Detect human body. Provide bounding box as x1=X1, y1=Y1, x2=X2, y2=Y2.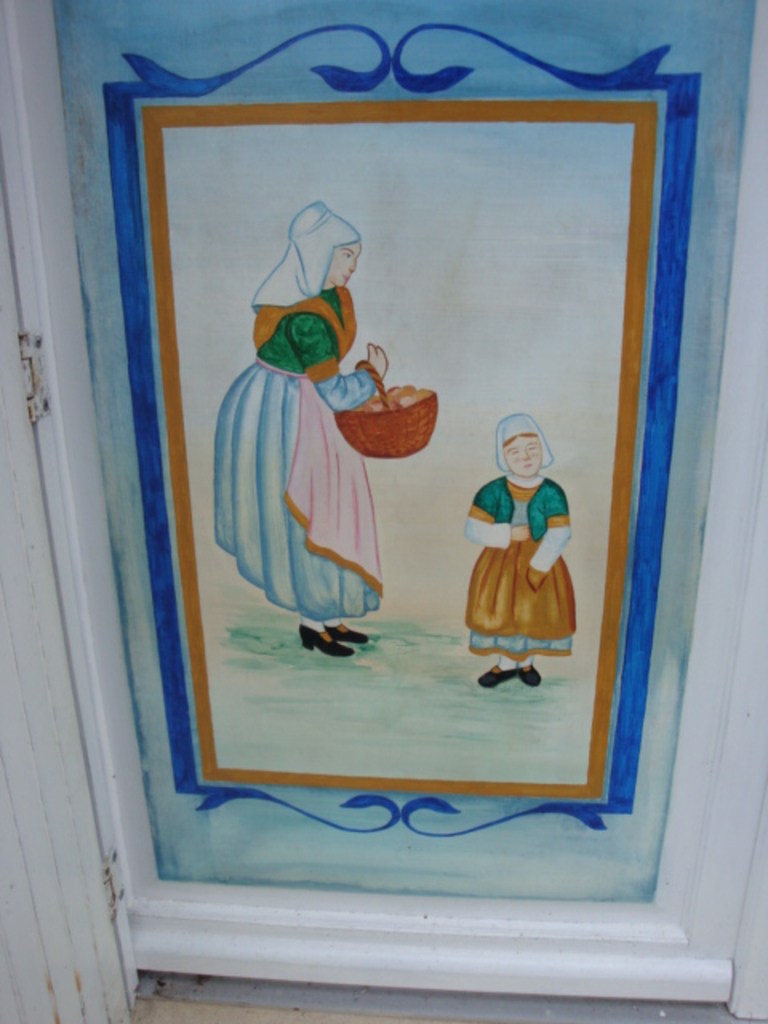
x1=214, y1=202, x2=386, y2=659.
